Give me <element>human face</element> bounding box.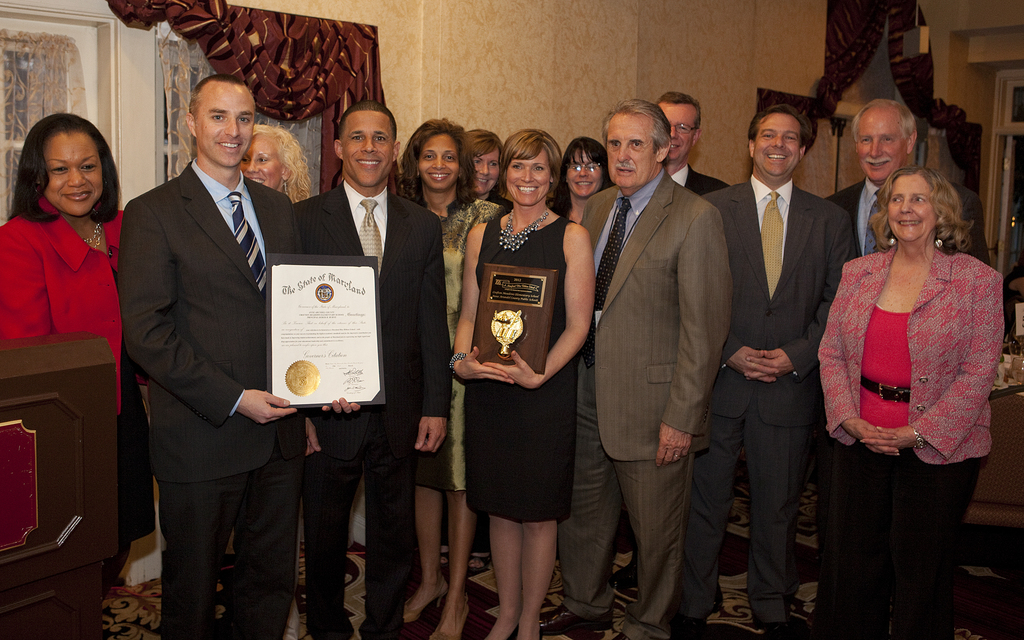
[x1=194, y1=86, x2=252, y2=167].
